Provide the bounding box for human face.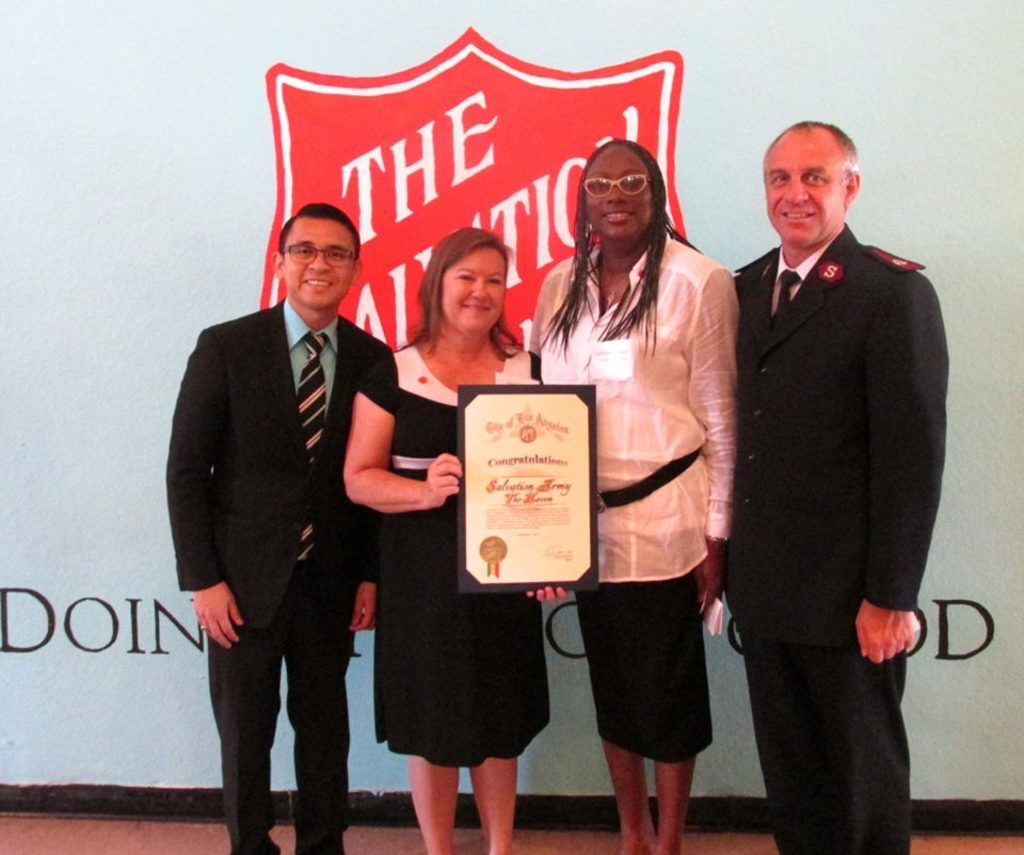
[282, 219, 356, 311].
